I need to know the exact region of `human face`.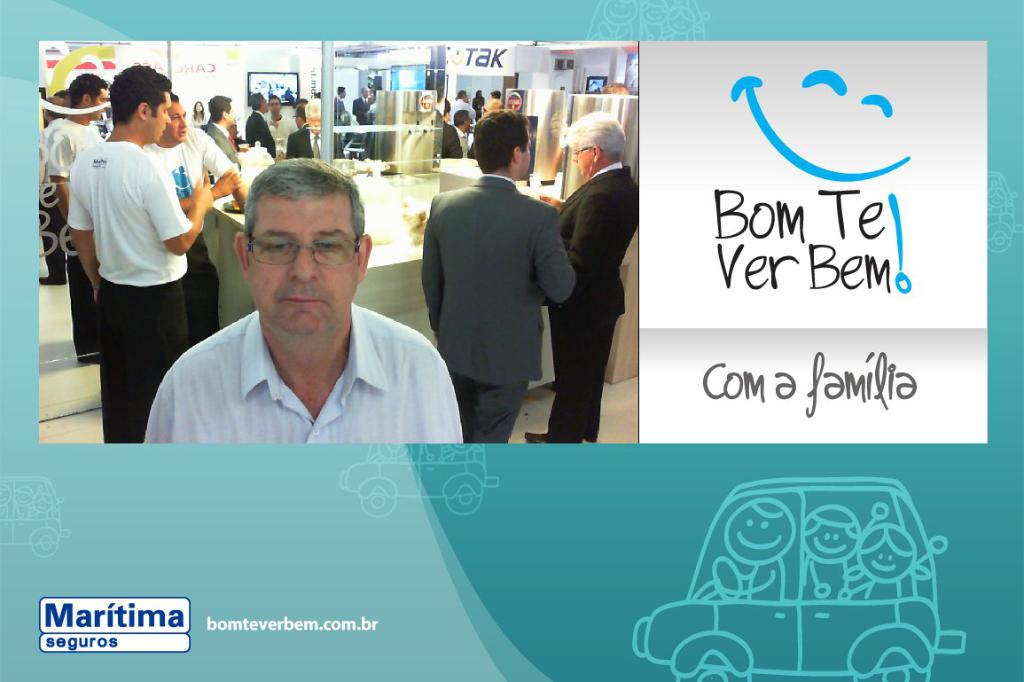
Region: <region>194, 100, 205, 114</region>.
